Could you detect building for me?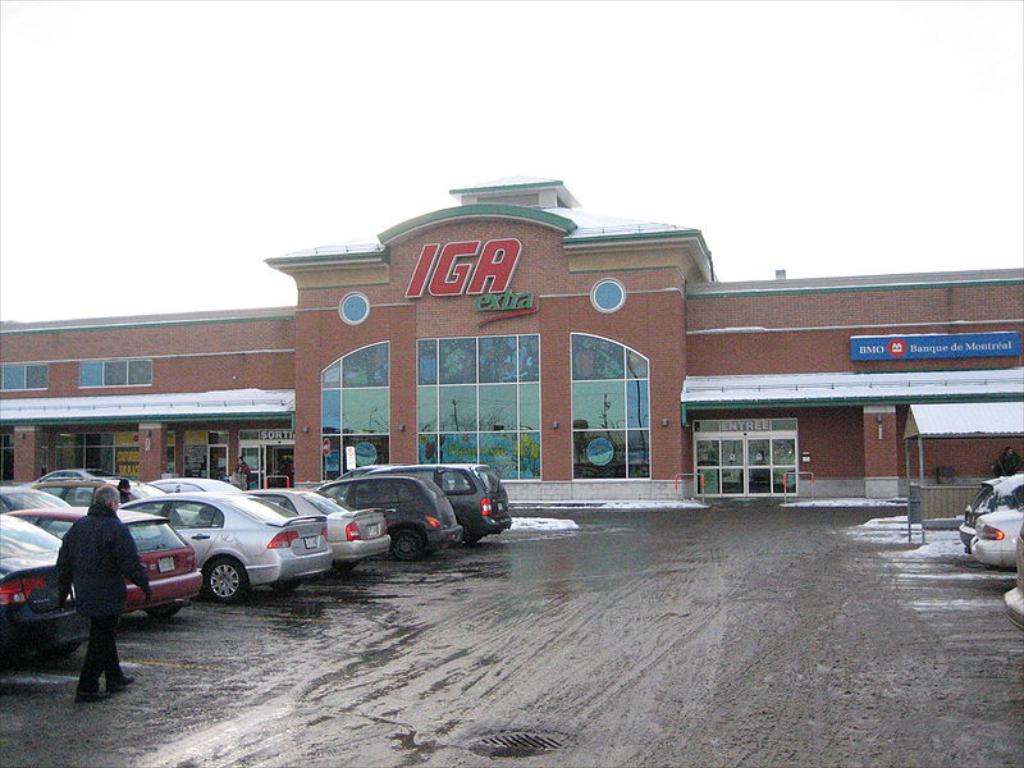
Detection result: (0, 179, 1023, 517).
